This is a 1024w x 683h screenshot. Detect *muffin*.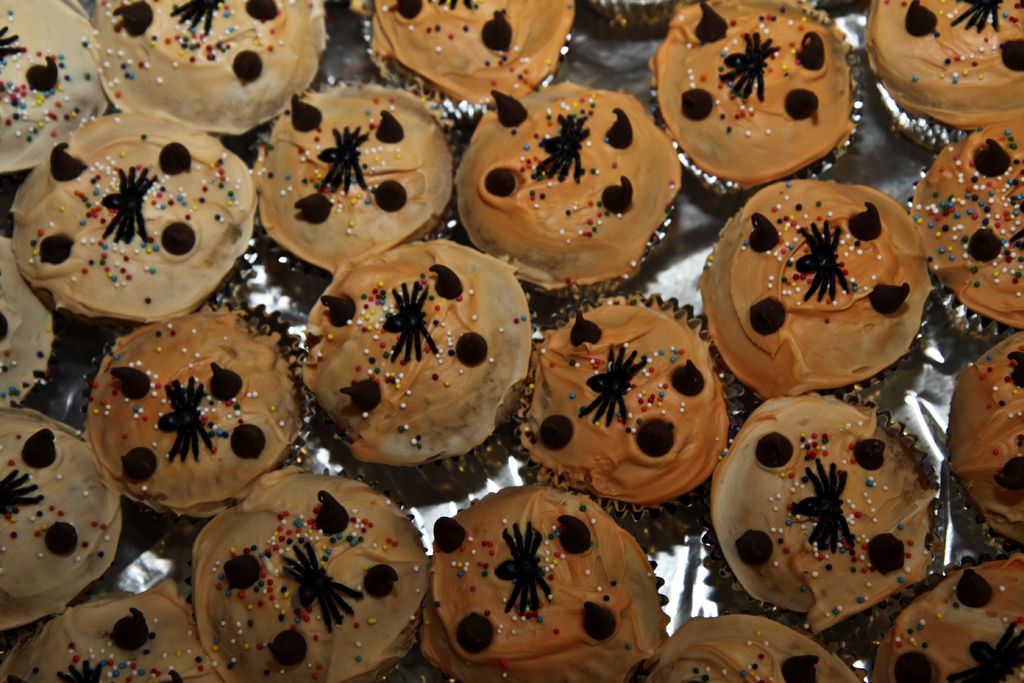
bbox=(286, 231, 551, 500).
